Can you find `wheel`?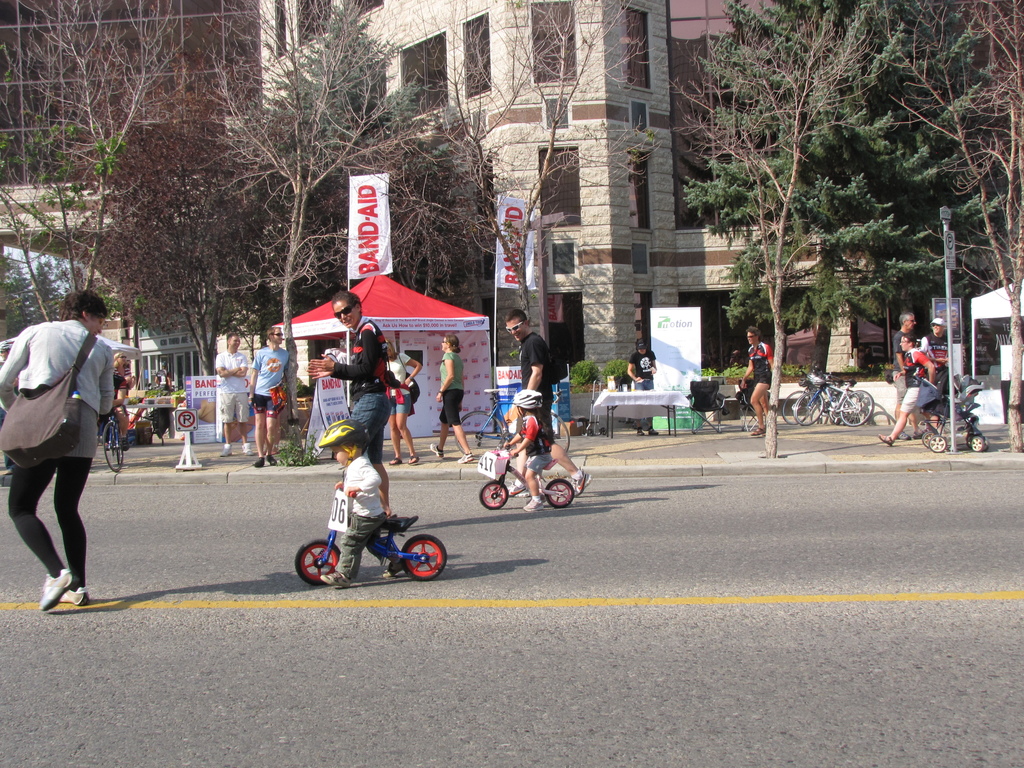
Yes, bounding box: detection(778, 390, 813, 430).
